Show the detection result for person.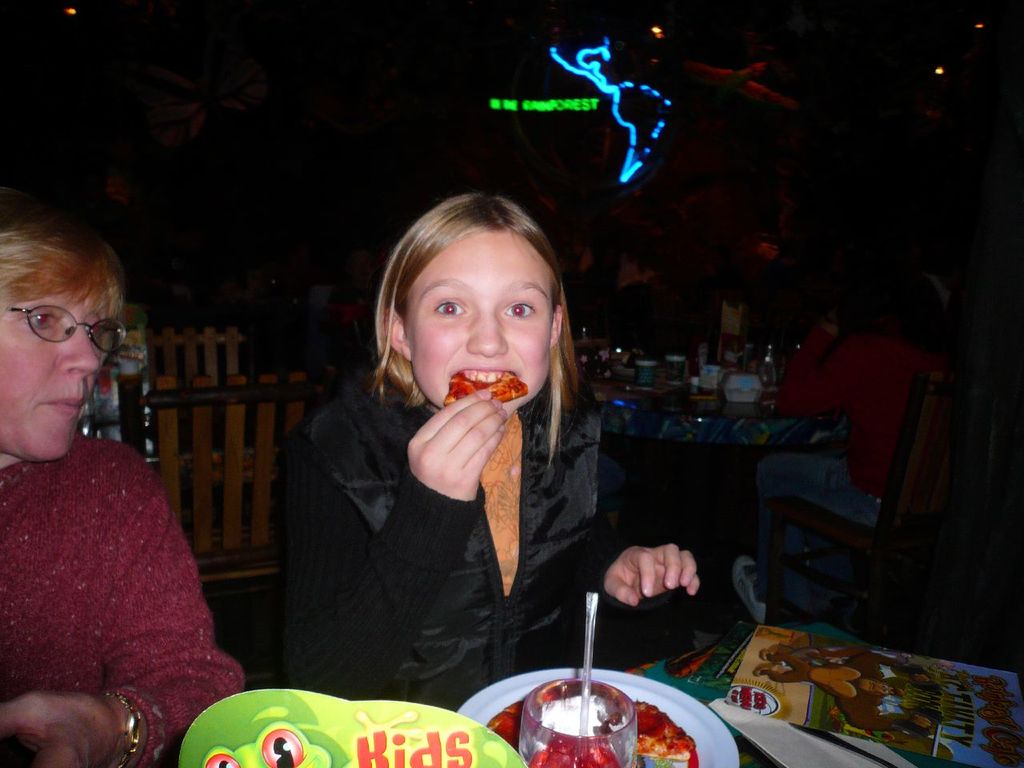
x1=278 y1=190 x2=702 y2=714.
